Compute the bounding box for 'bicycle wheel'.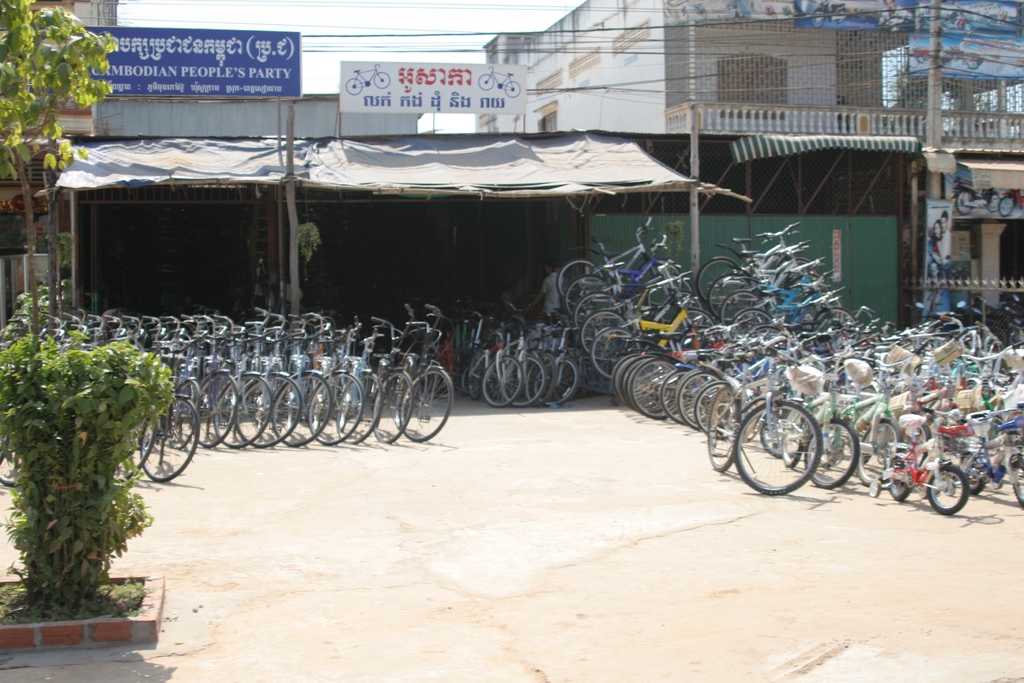
343, 74, 365, 100.
